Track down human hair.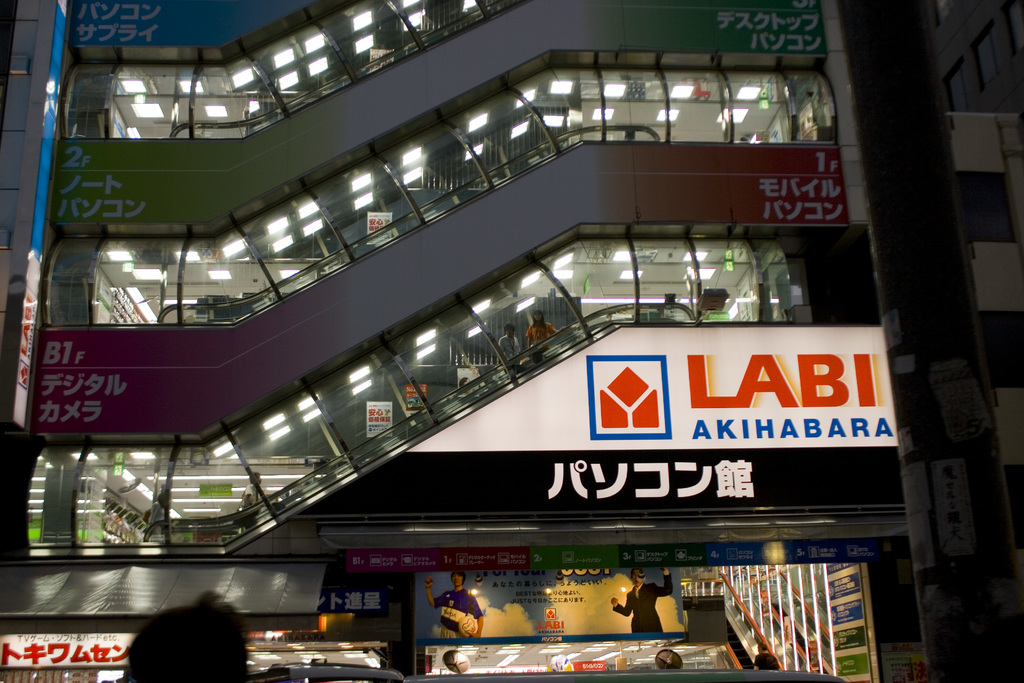
Tracked to (left=248, top=470, right=259, bottom=483).
